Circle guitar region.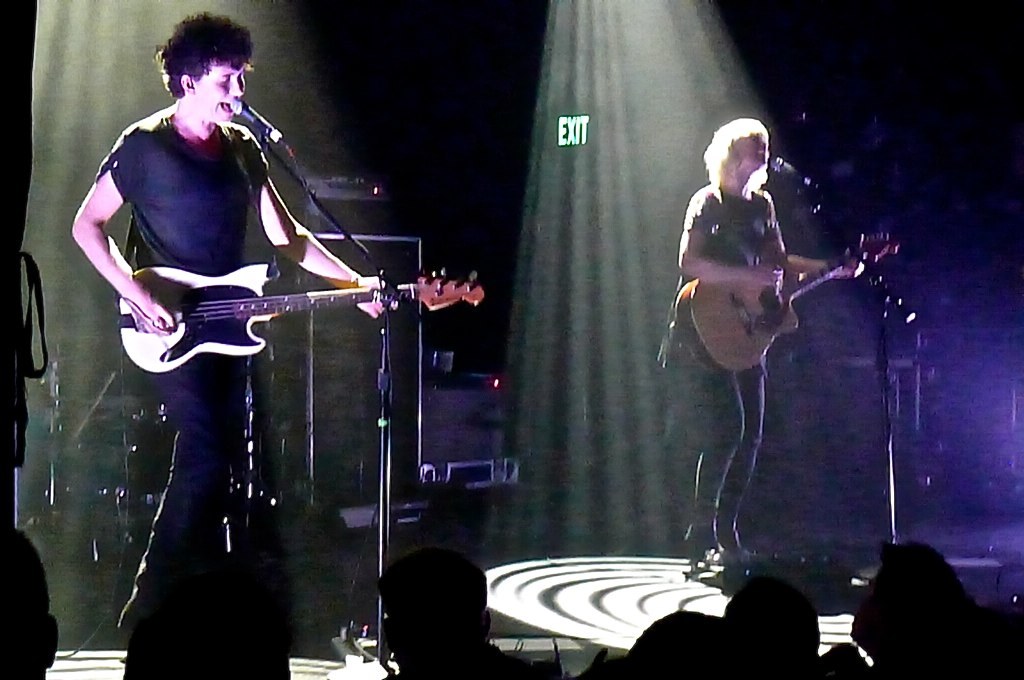
Region: 700,224,892,378.
